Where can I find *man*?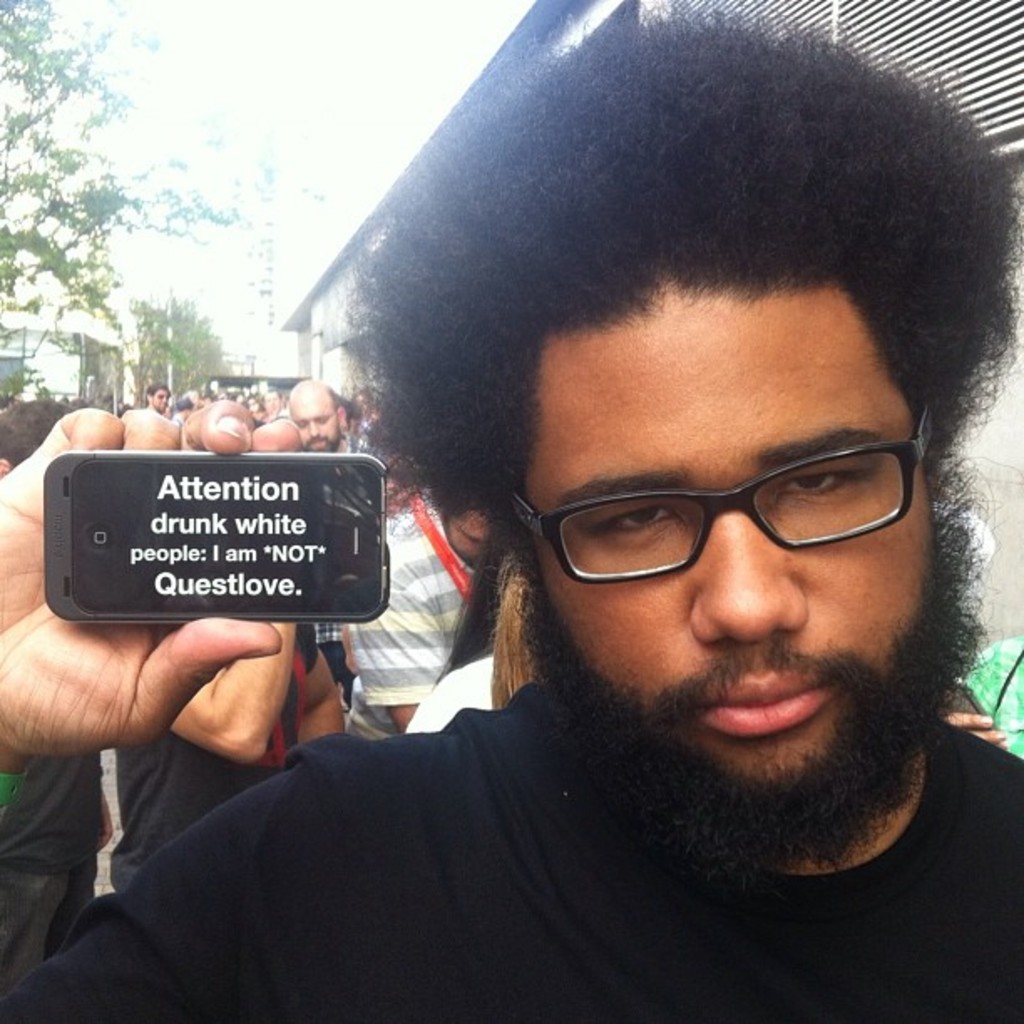
You can find it at {"left": 144, "top": 378, "right": 169, "bottom": 413}.
